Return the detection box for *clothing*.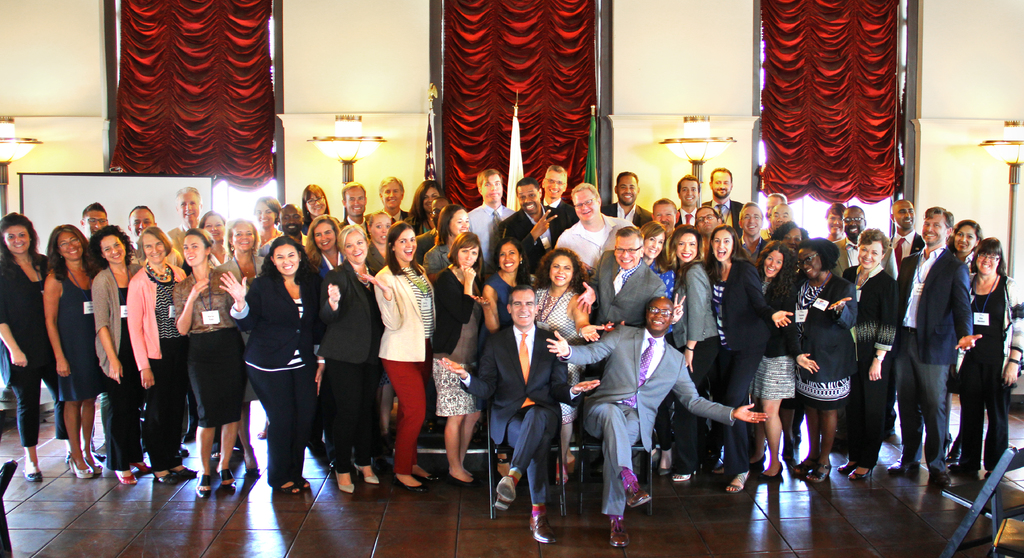
select_region(317, 263, 378, 475).
